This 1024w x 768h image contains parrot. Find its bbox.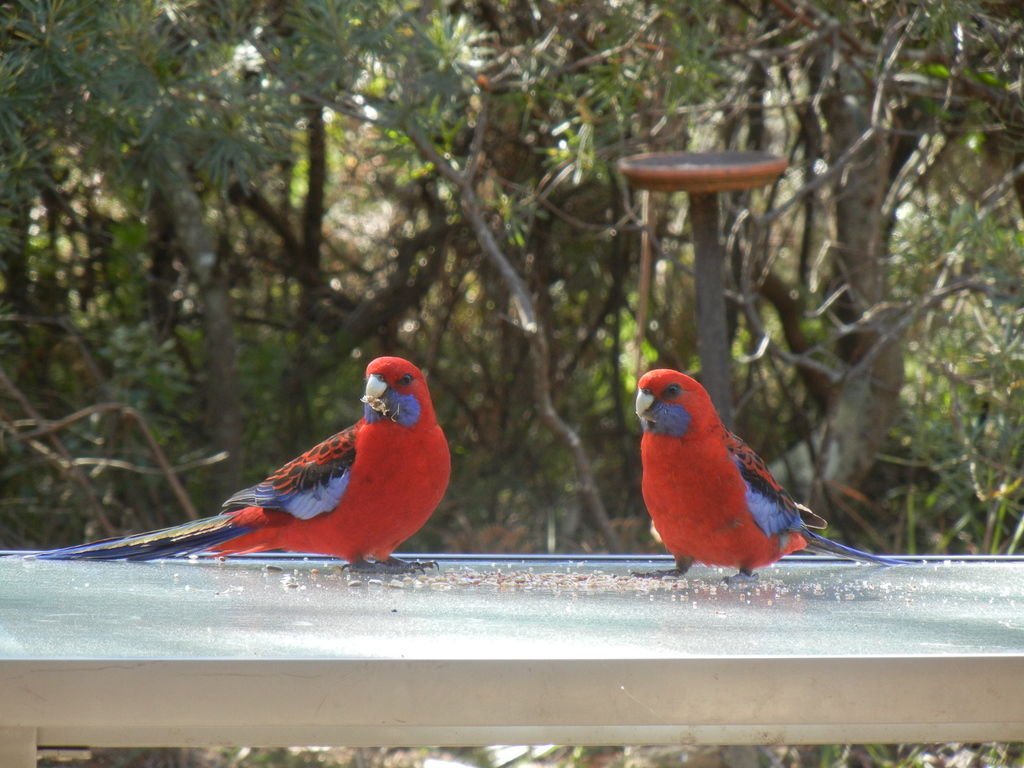
<bbox>634, 367, 908, 584</bbox>.
